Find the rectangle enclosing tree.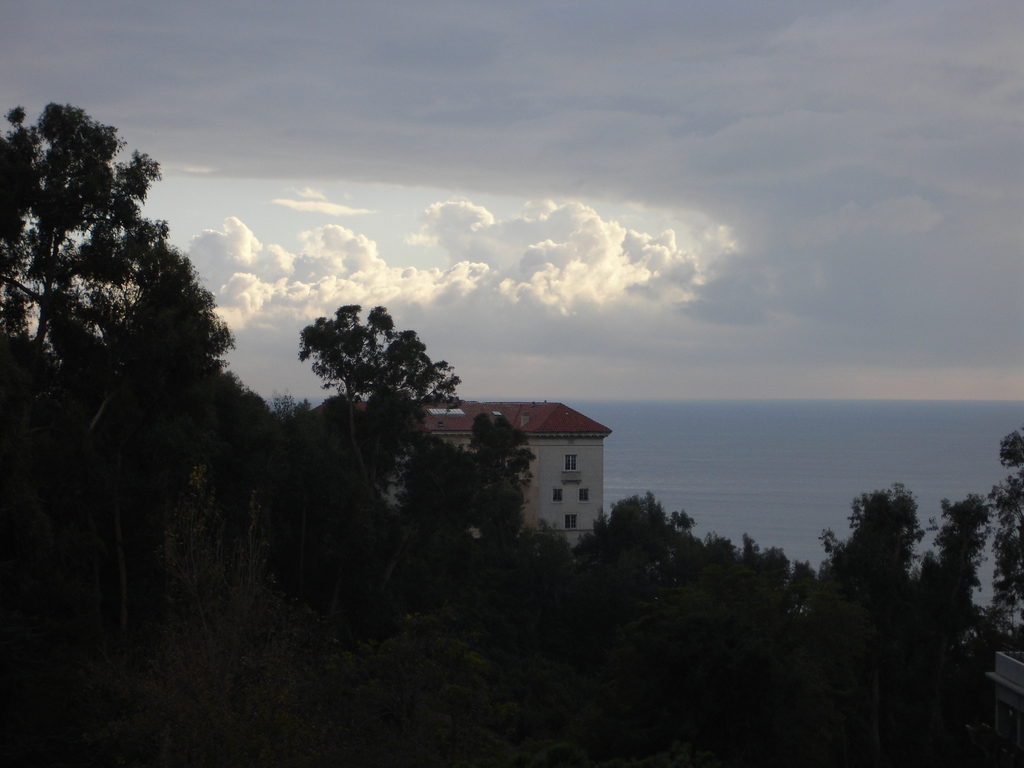
394:444:472:544.
